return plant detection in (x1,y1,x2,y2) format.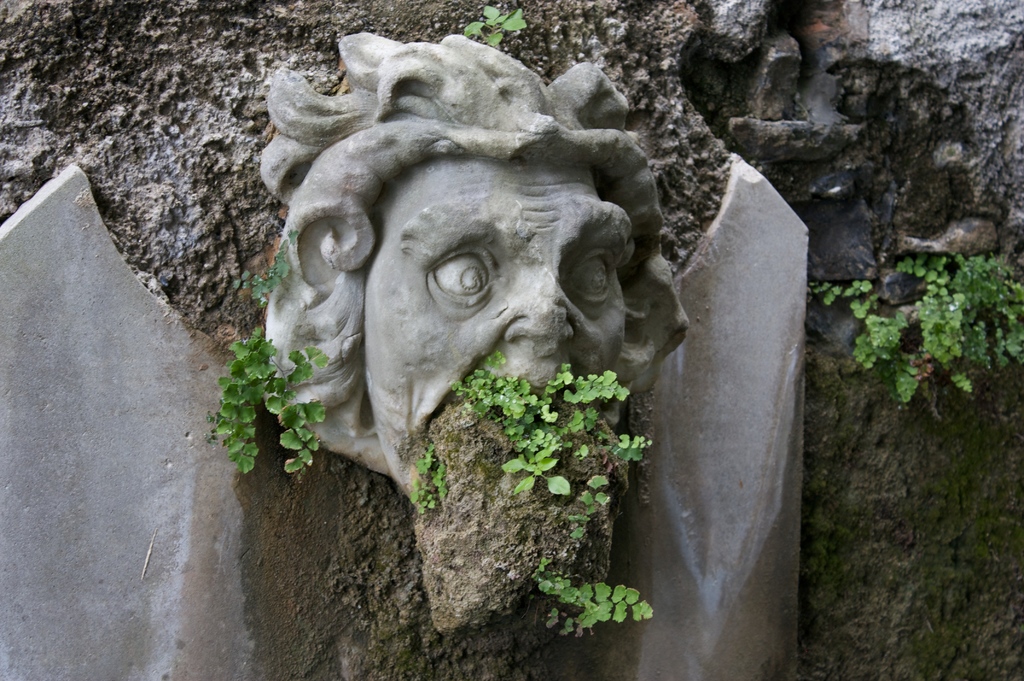
(533,556,657,640).
